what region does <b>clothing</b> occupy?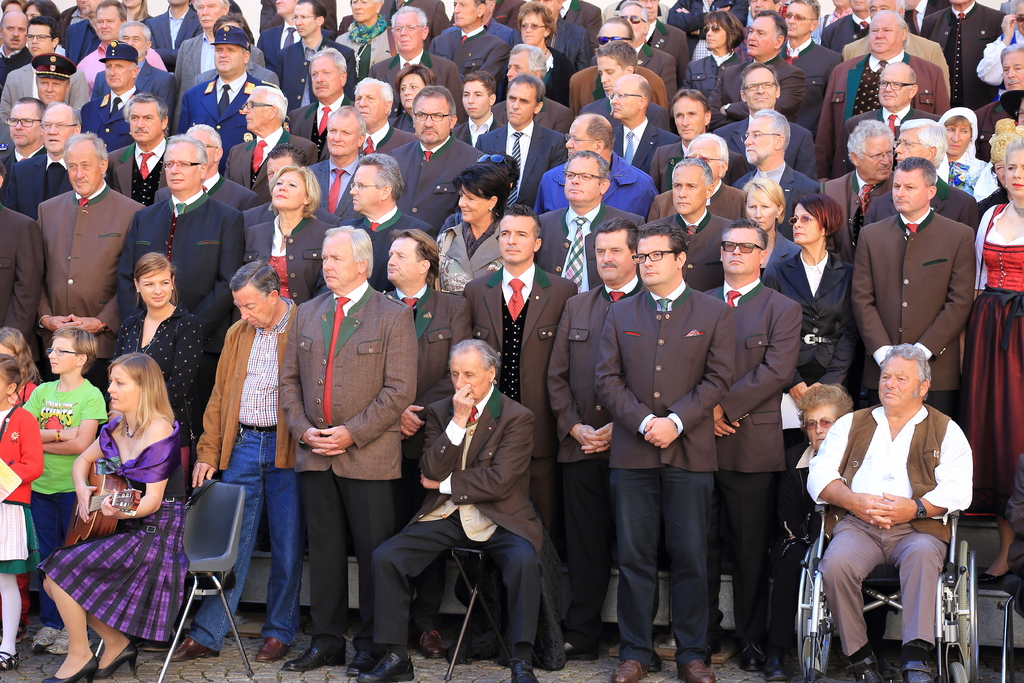
0,201,44,352.
